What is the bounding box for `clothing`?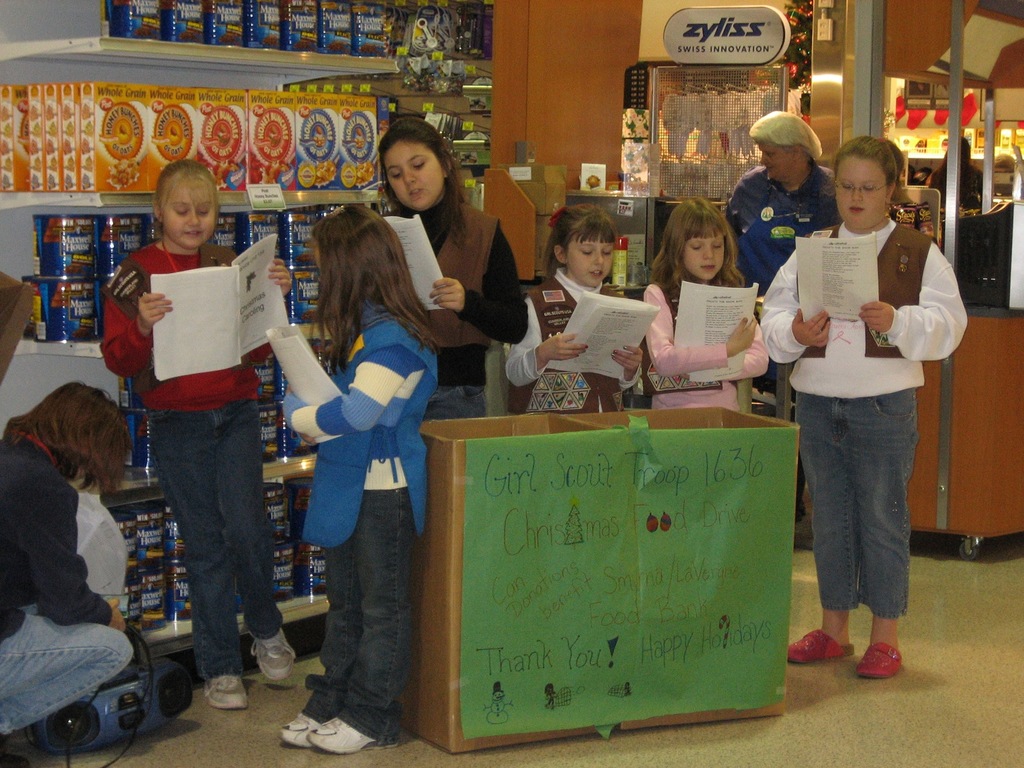
x1=272, y1=284, x2=444, y2=746.
